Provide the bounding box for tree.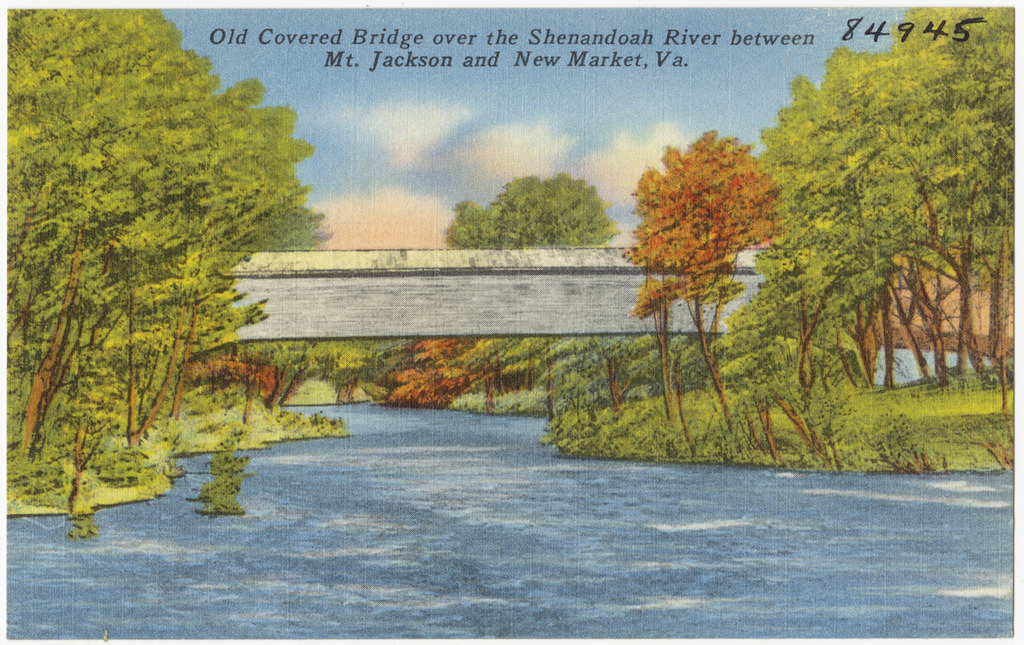
l=776, t=62, r=905, b=396.
